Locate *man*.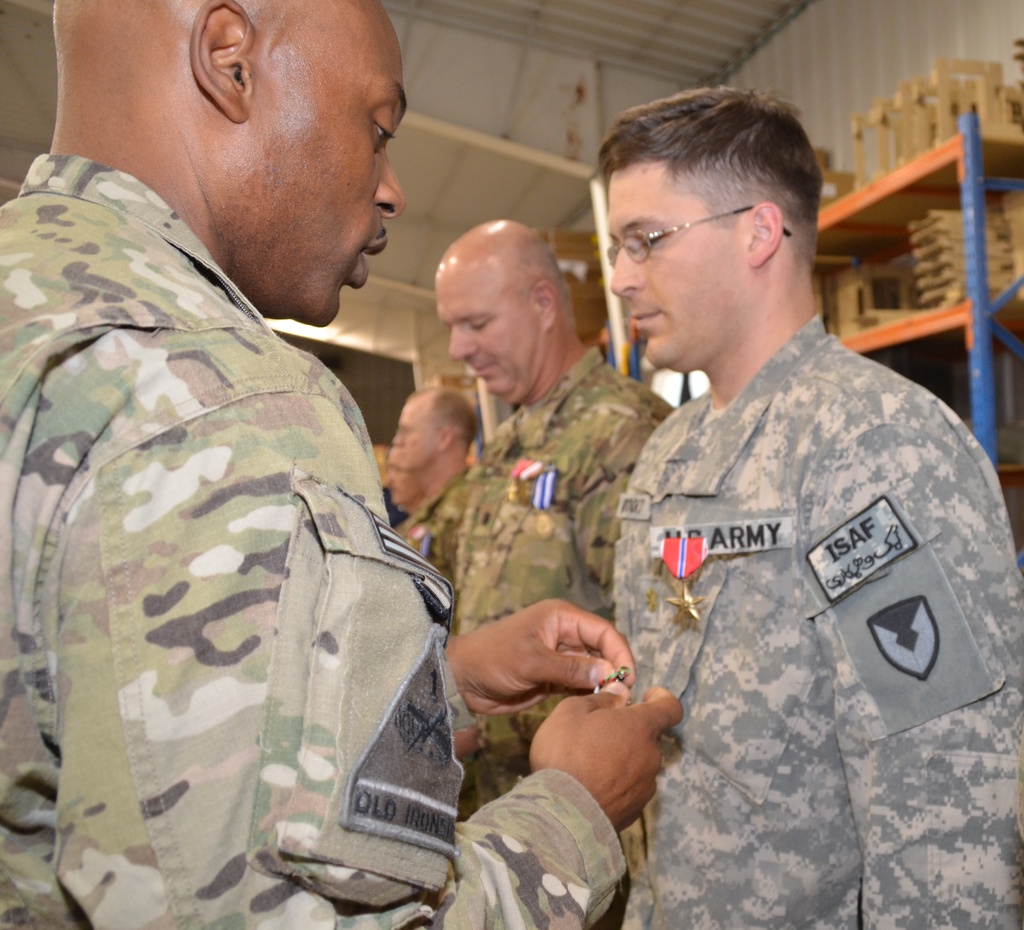
Bounding box: pyautogui.locateOnScreen(390, 383, 504, 616).
